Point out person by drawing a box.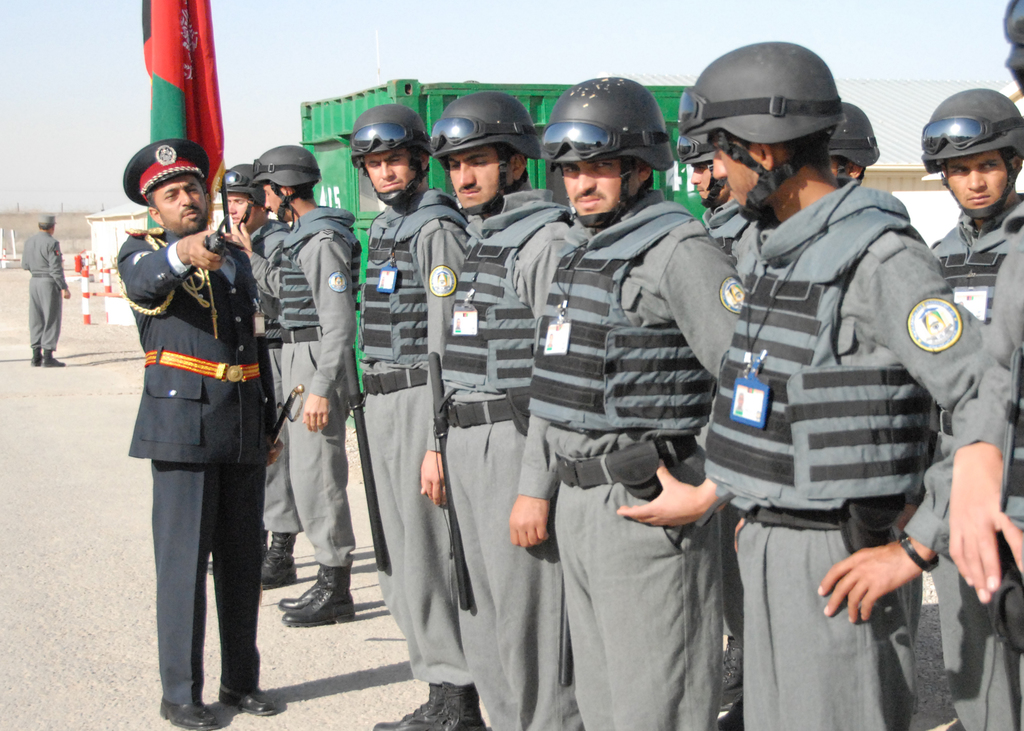
rect(209, 163, 292, 587).
